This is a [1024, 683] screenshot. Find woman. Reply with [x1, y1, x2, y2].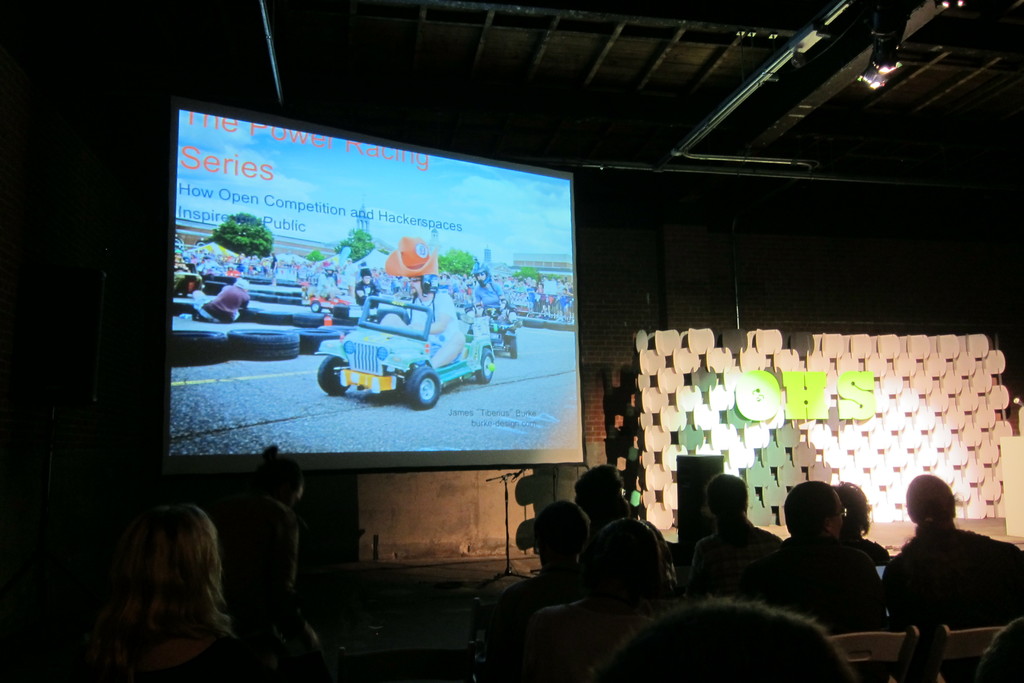
[696, 473, 788, 599].
